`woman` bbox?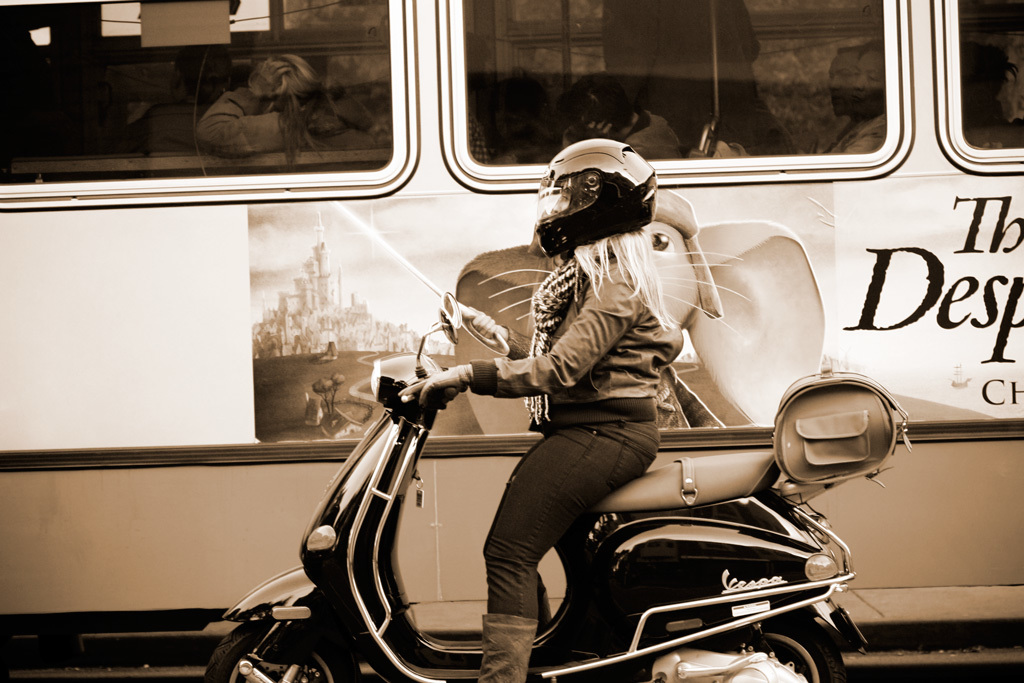
(452, 140, 734, 676)
